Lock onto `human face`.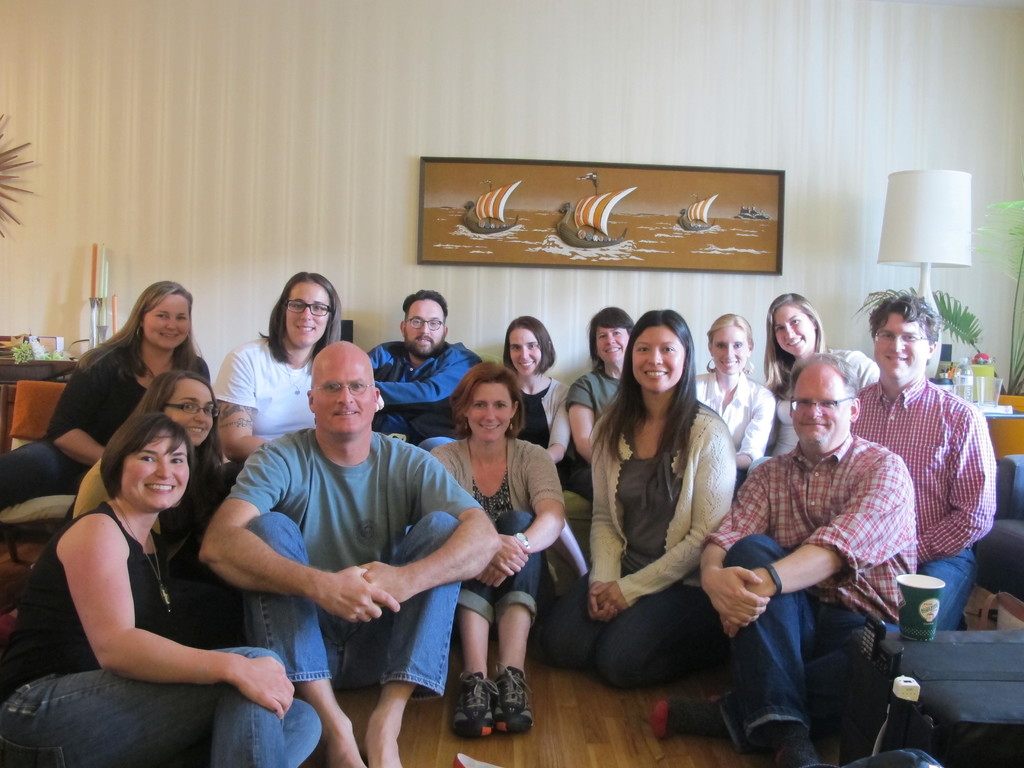
Locked: l=159, t=374, r=215, b=442.
